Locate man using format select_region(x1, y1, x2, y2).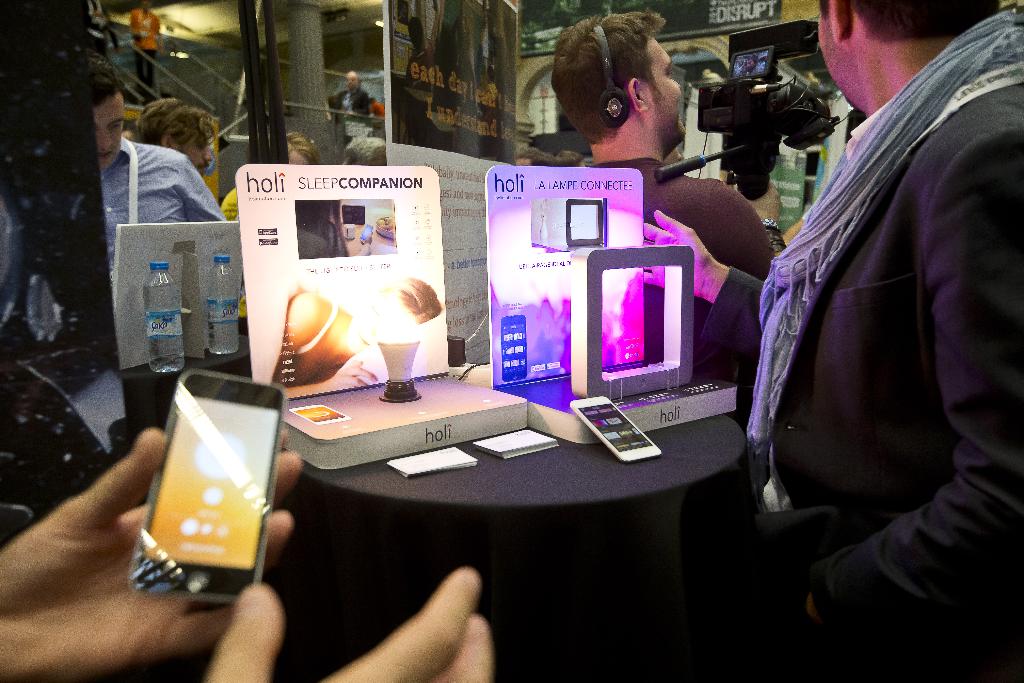
select_region(30, 53, 228, 297).
